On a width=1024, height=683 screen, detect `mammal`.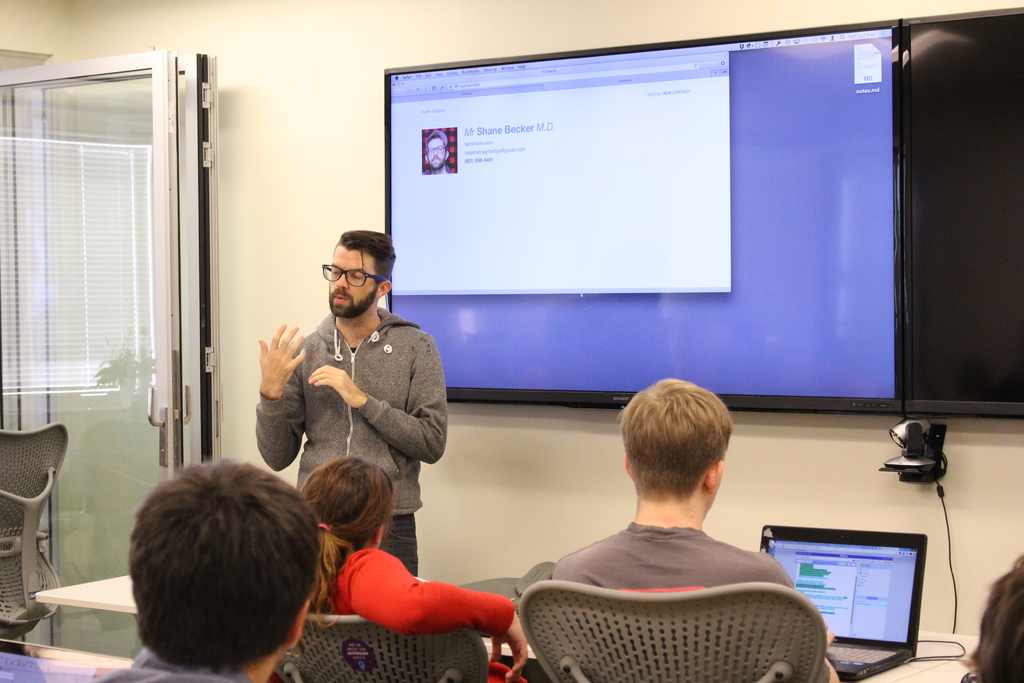
detection(961, 555, 1023, 682).
